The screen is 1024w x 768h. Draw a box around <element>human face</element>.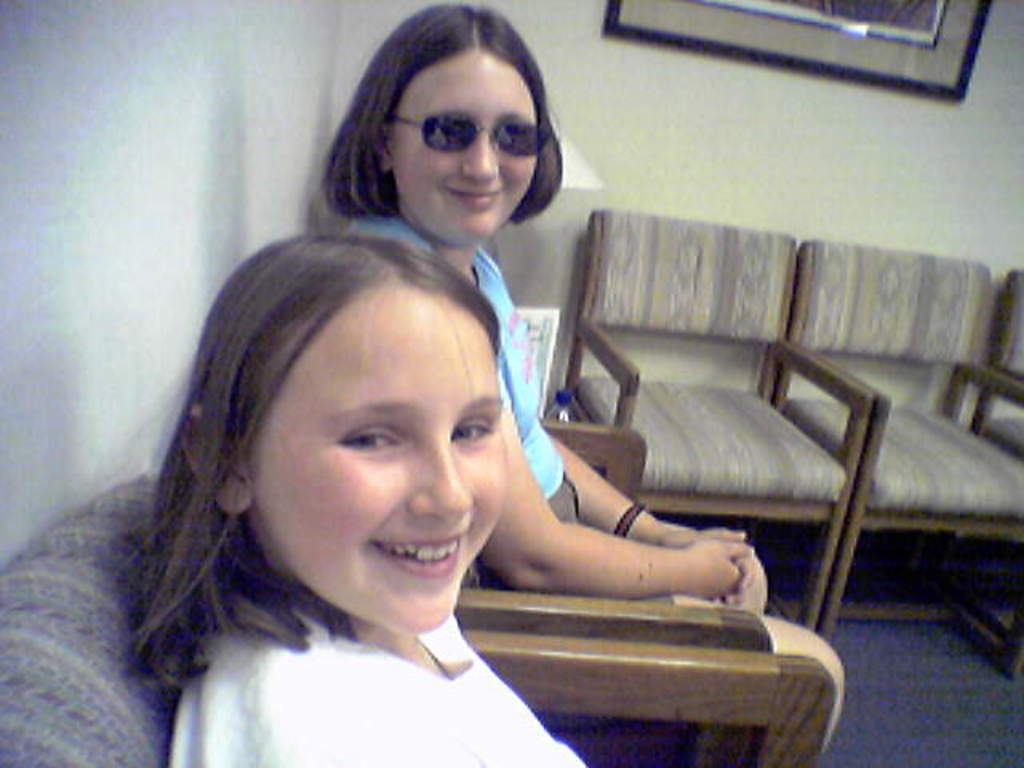
select_region(394, 50, 549, 243).
